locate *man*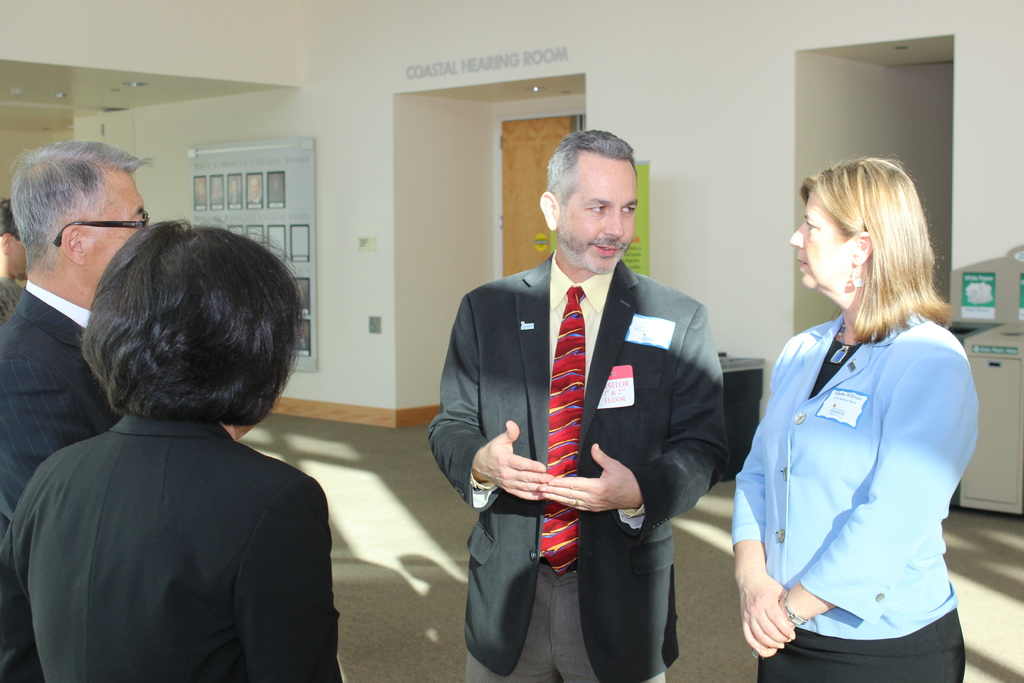
Rect(447, 135, 722, 682)
